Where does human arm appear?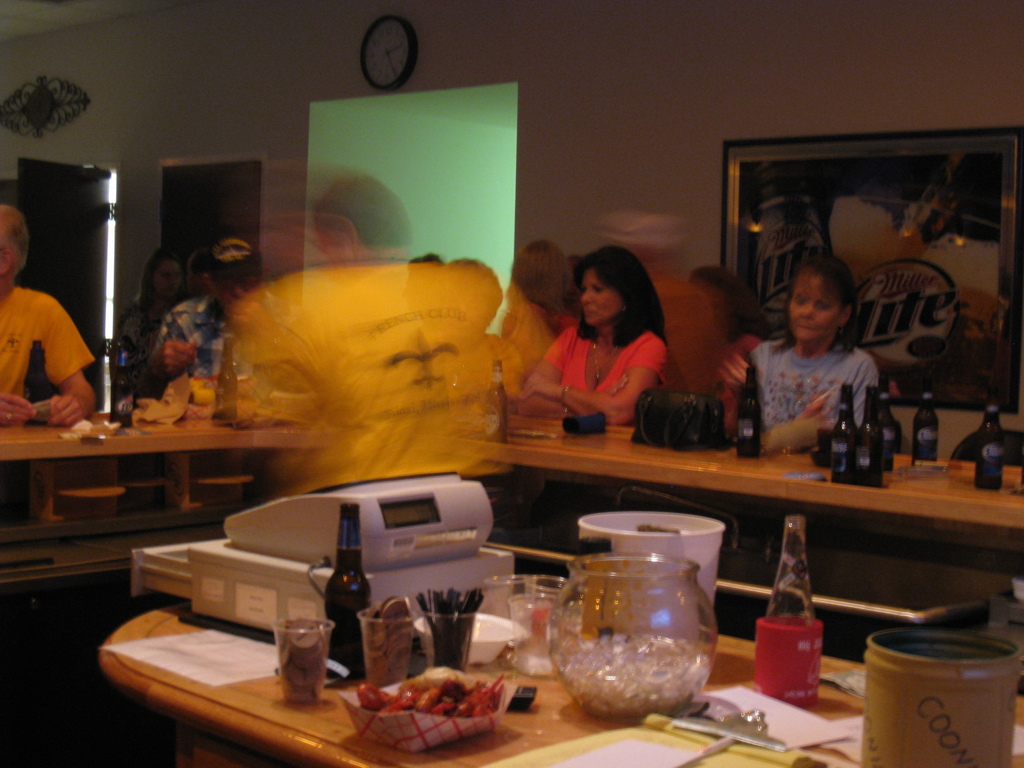
Appears at box(146, 311, 198, 378).
